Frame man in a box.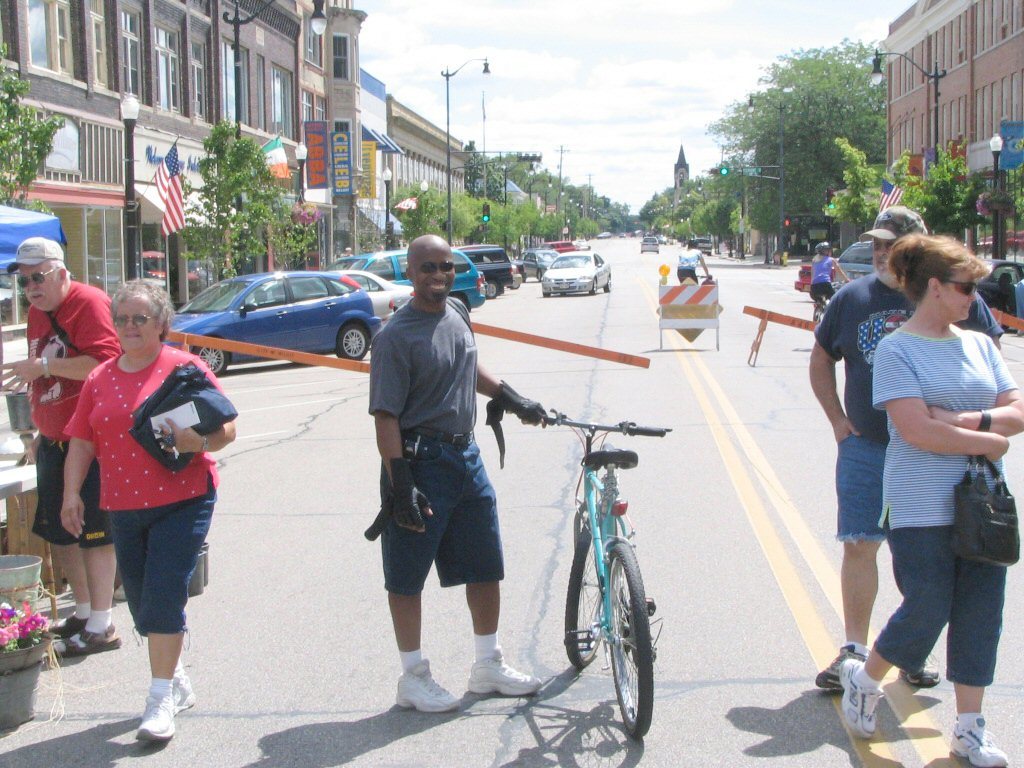
[left=0, top=233, right=124, bottom=659].
